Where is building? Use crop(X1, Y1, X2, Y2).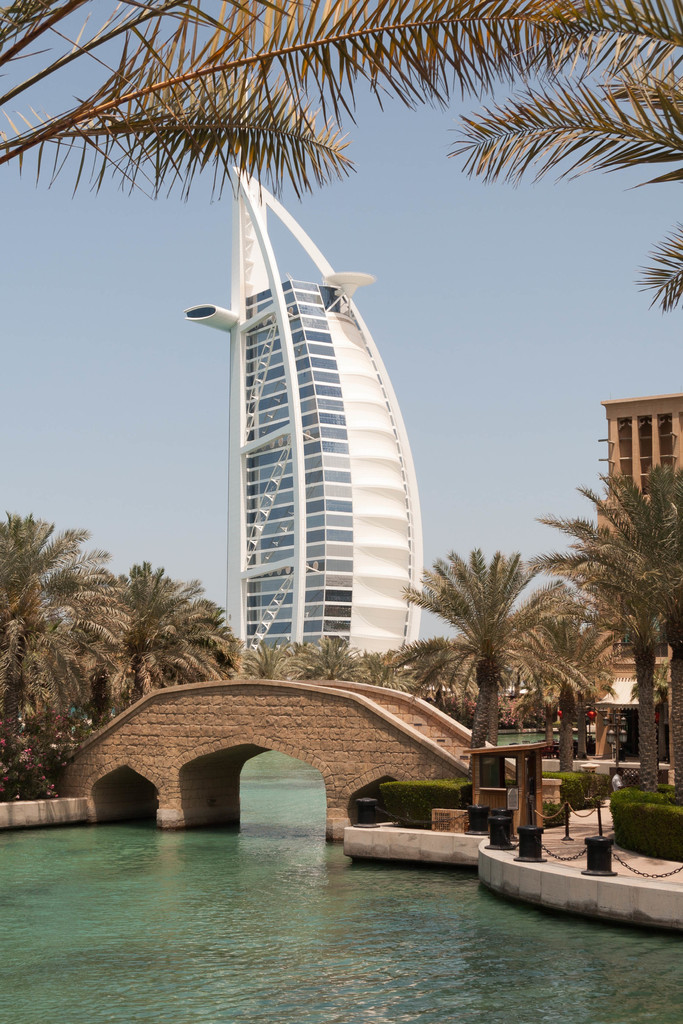
crop(183, 165, 423, 672).
